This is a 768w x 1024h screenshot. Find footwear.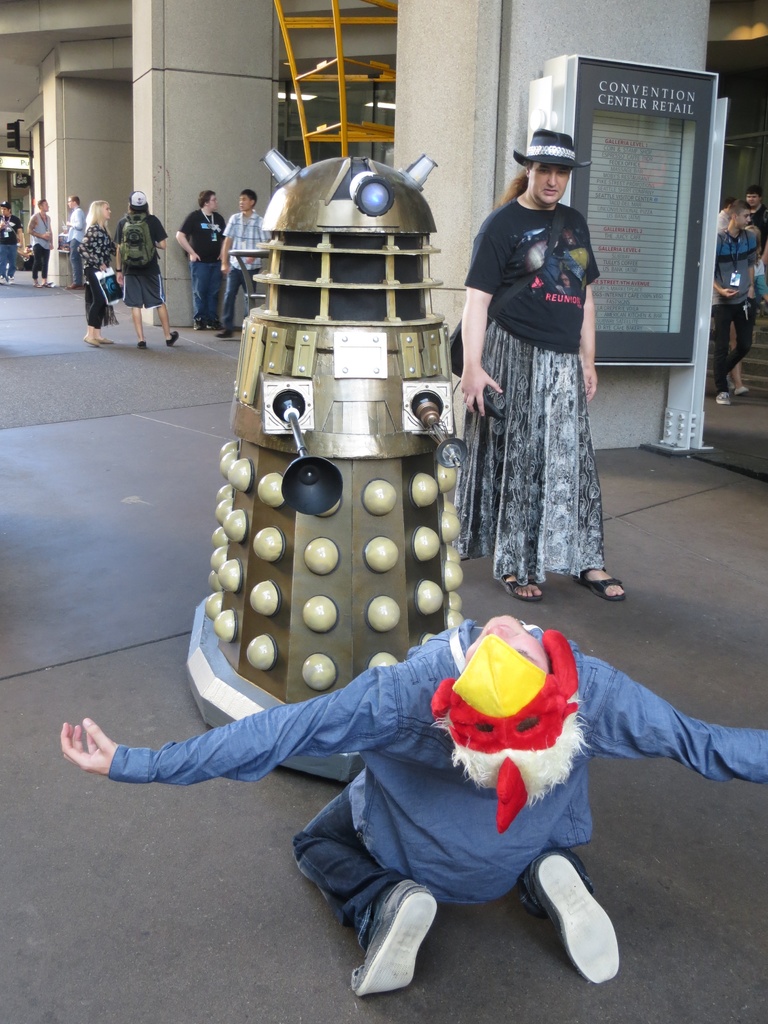
Bounding box: crop(532, 847, 634, 988).
